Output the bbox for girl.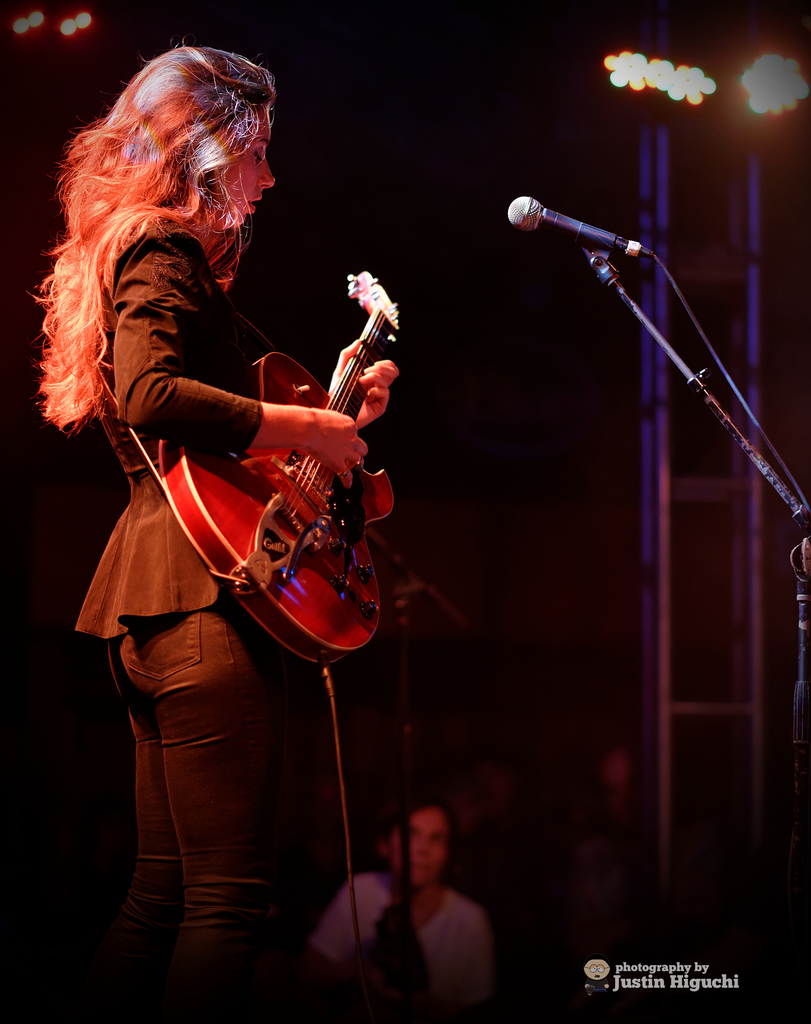
BBox(29, 40, 397, 1023).
